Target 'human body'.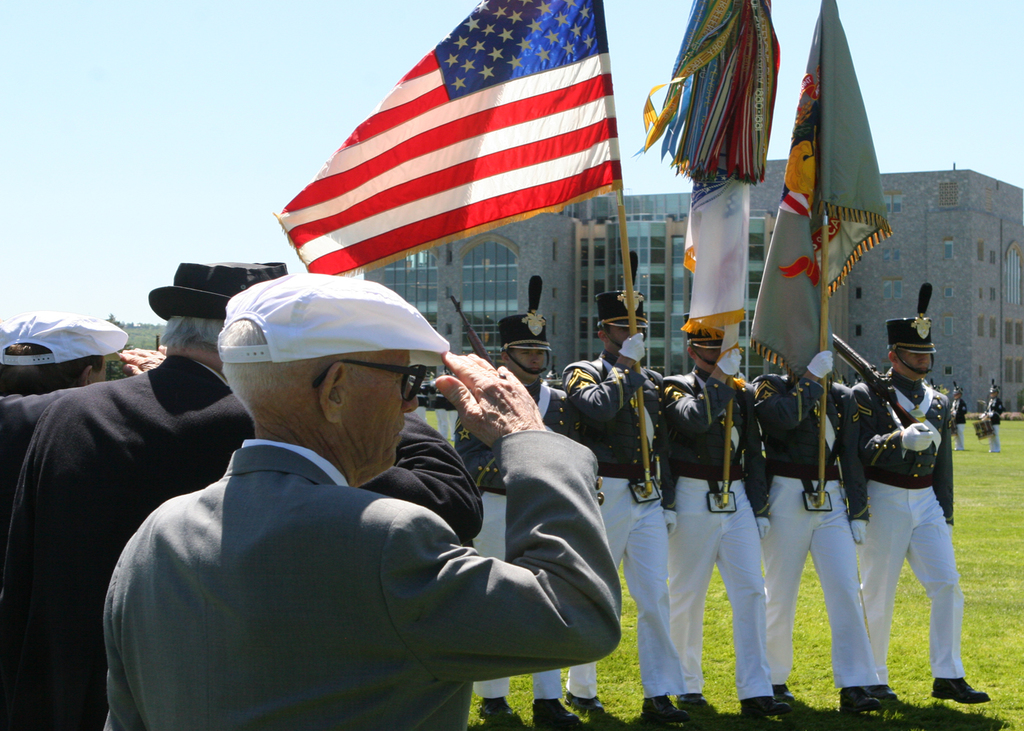
Target region: {"left": 465, "top": 319, "right": 587, "bottom": 730}.
